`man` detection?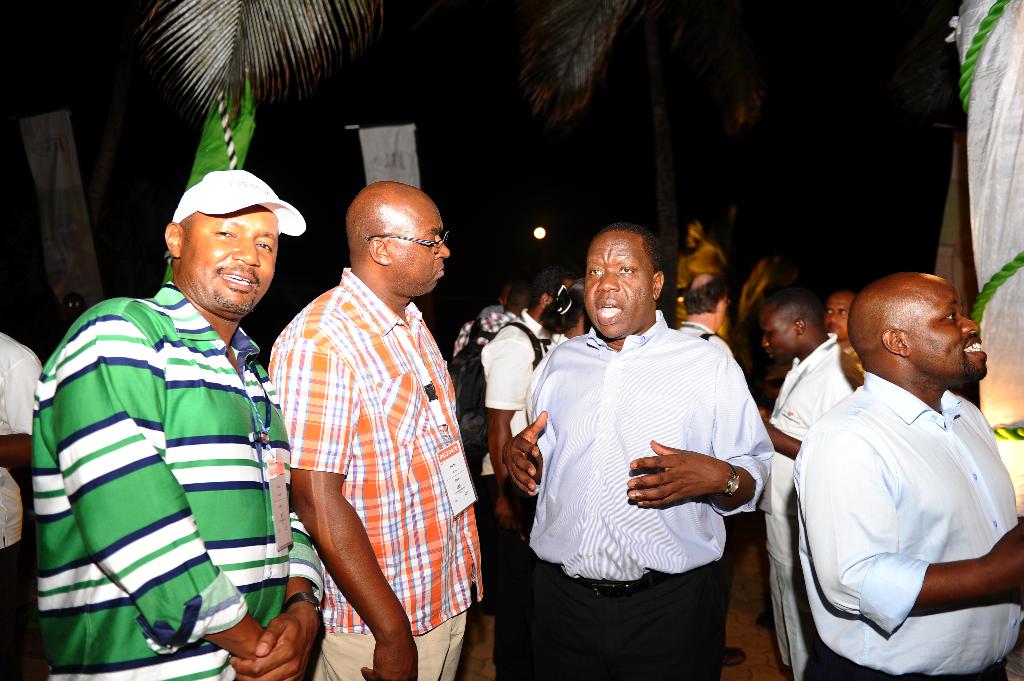
[x1=30, y1=168, x2=321, y2=678]
